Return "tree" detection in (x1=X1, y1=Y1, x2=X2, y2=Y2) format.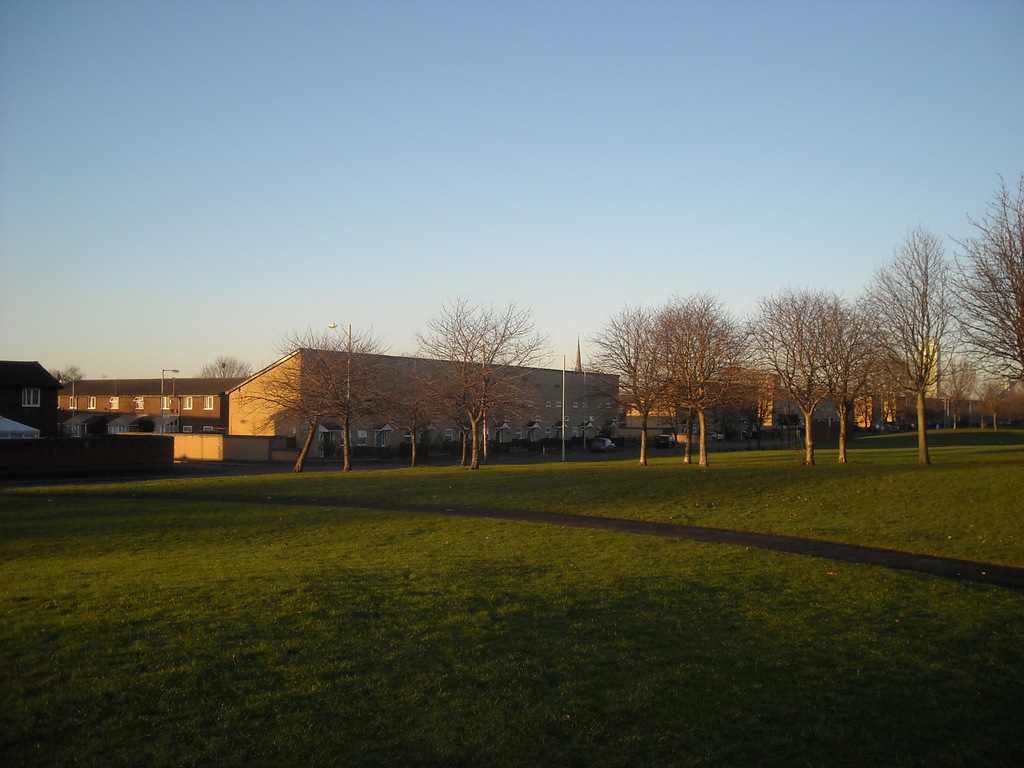
(x1=942, y1=157, x2=1023, y2=449).
